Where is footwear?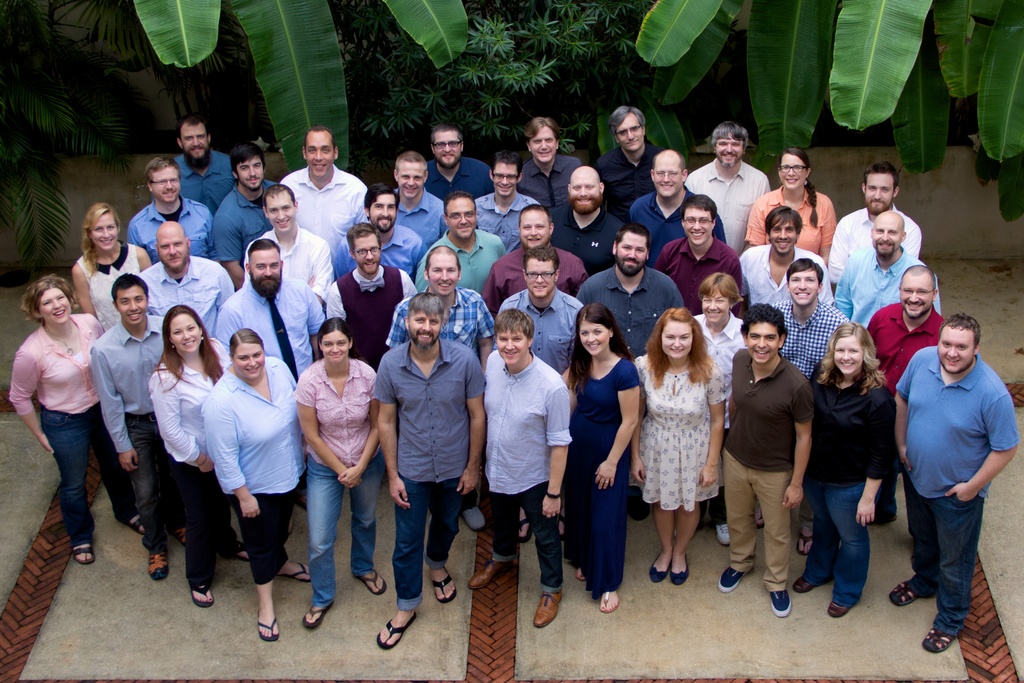
rect(601, 591, 623, 613).
